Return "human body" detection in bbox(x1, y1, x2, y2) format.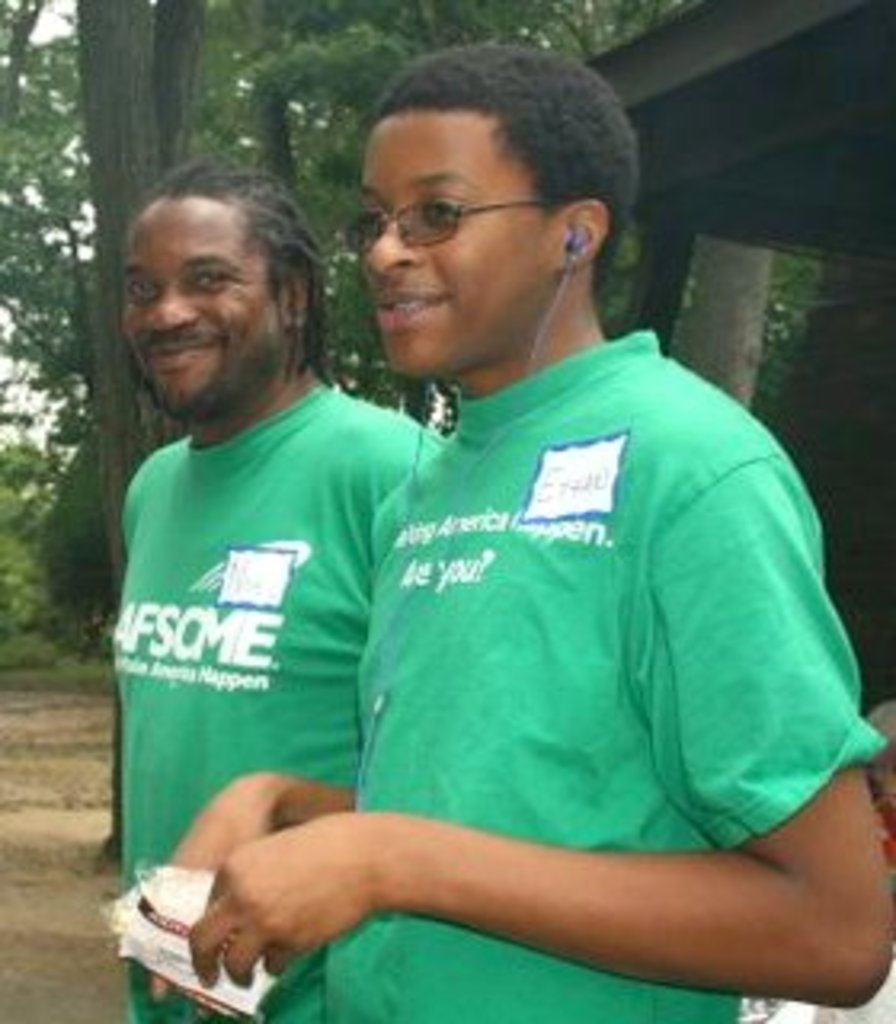
bbox(112, 365, 445, 1021).
